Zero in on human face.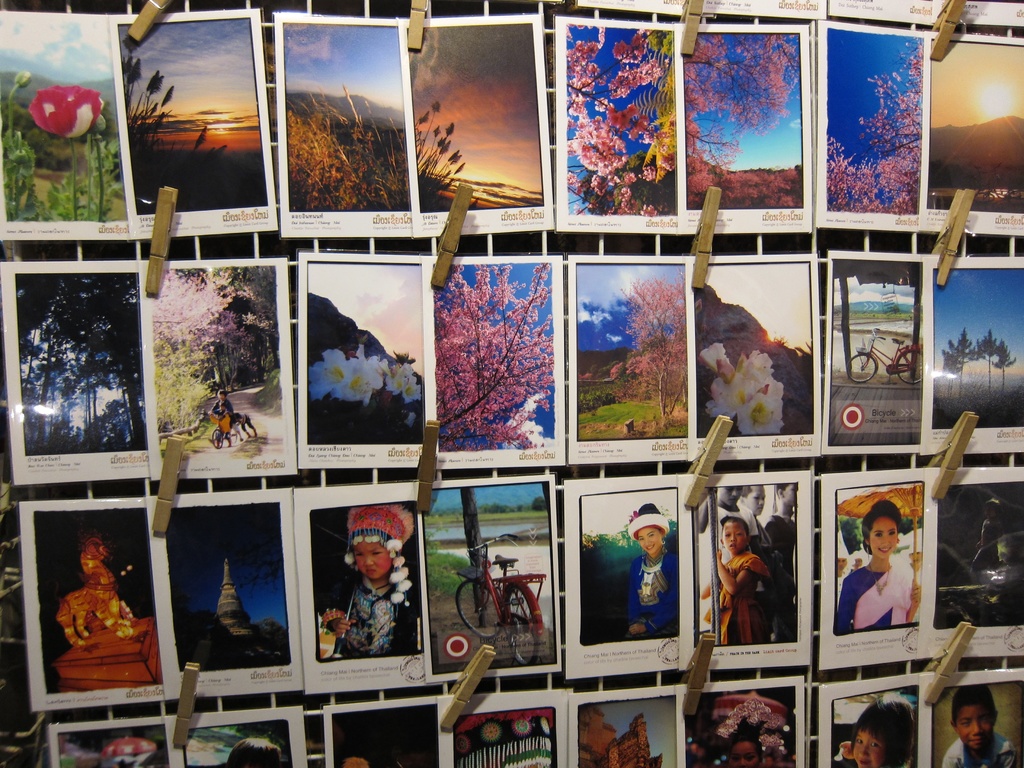
Zeroed in: BBox(639, 528, 662, 552).
